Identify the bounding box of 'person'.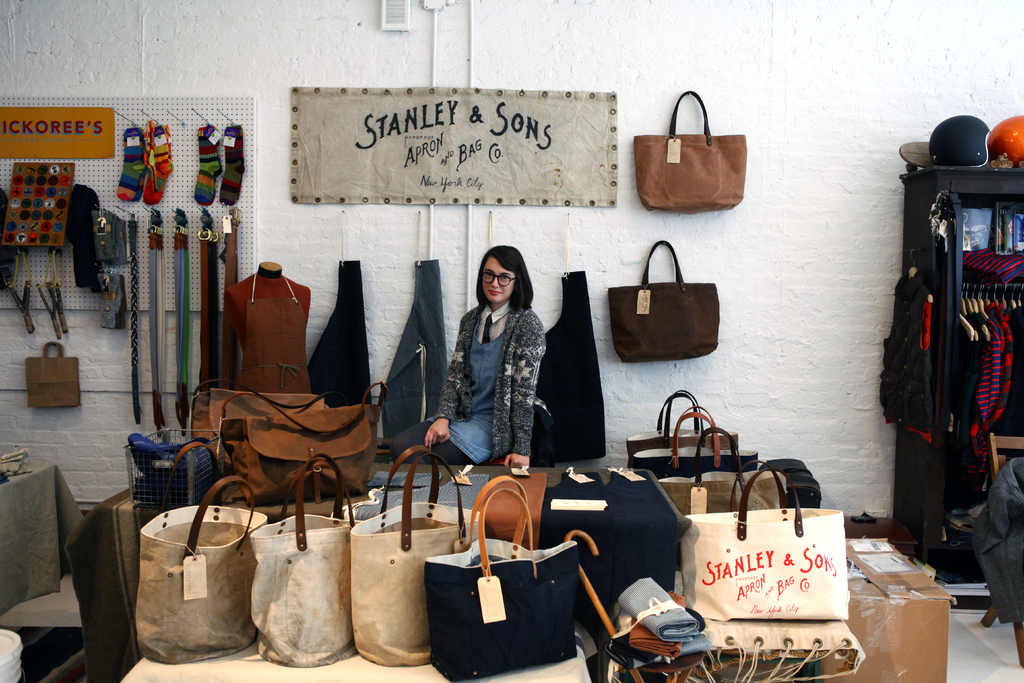
[390, 240, 548, 473].
